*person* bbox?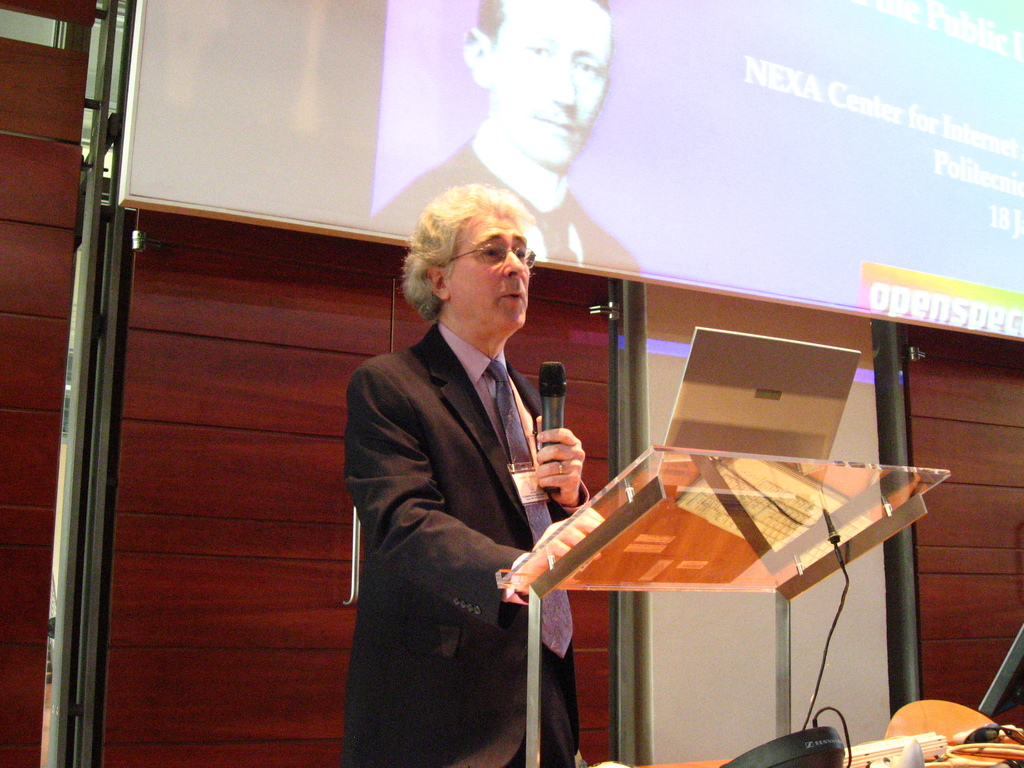
detection(363, 0, 654, 280)
